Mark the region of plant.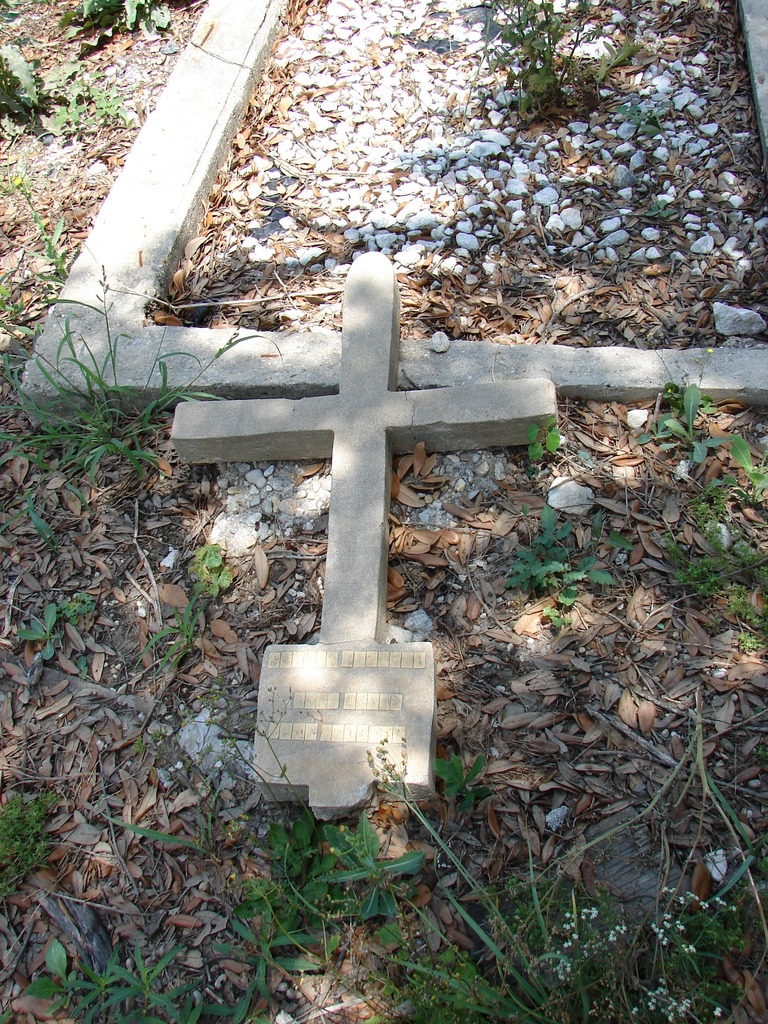
Region: x1=492, y1=498, x2=632, y2=619.
